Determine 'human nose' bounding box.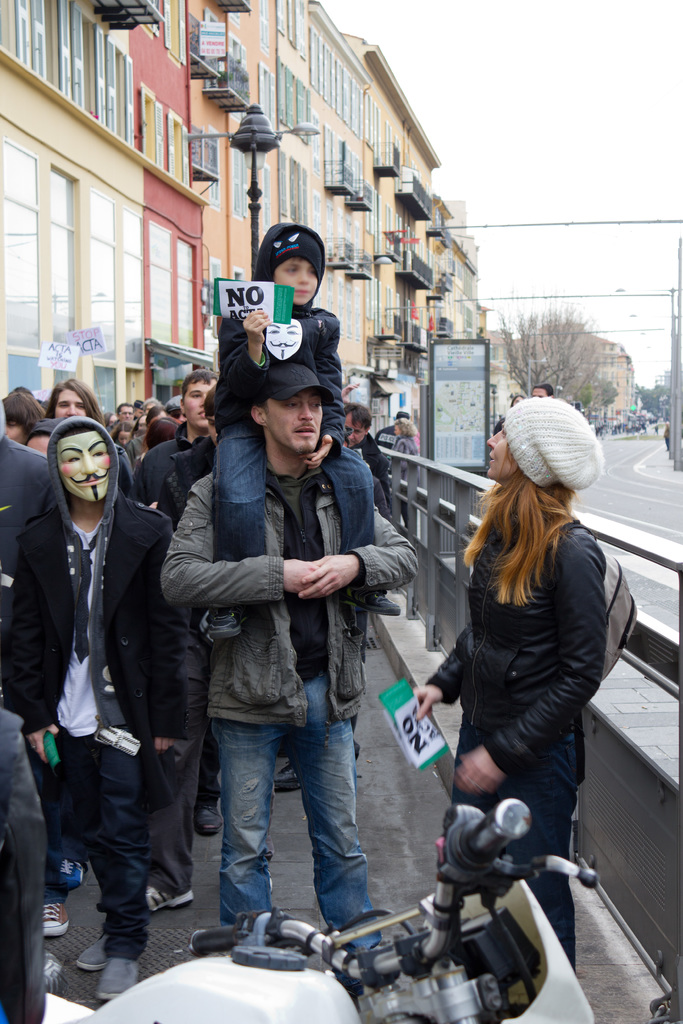
Determined: pyautogui.locateOnScreen(65, 403, 79, 415).
